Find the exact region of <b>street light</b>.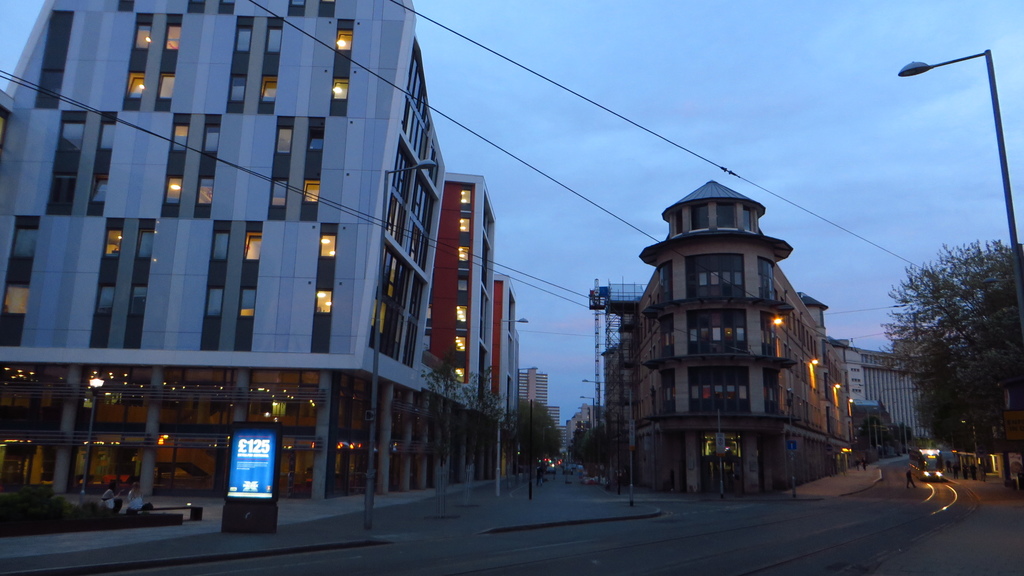
Exact region: x1=577, y1=408, x2=595, y2=440.
